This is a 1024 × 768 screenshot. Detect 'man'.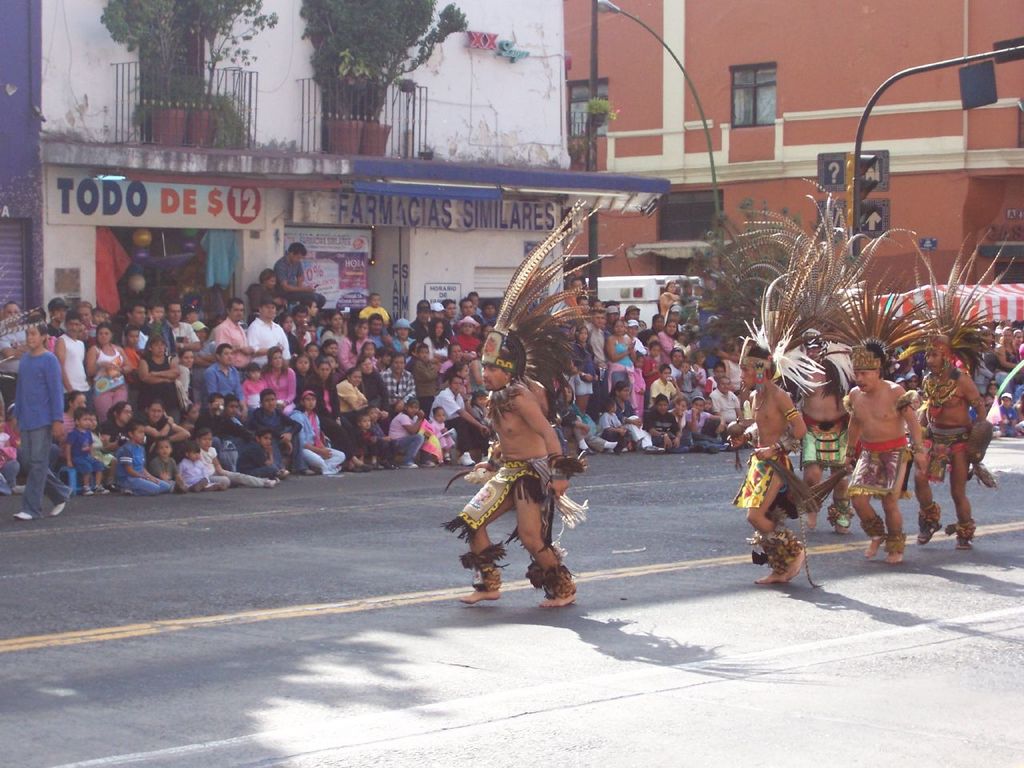
crop(0, 316, 70, 516).
